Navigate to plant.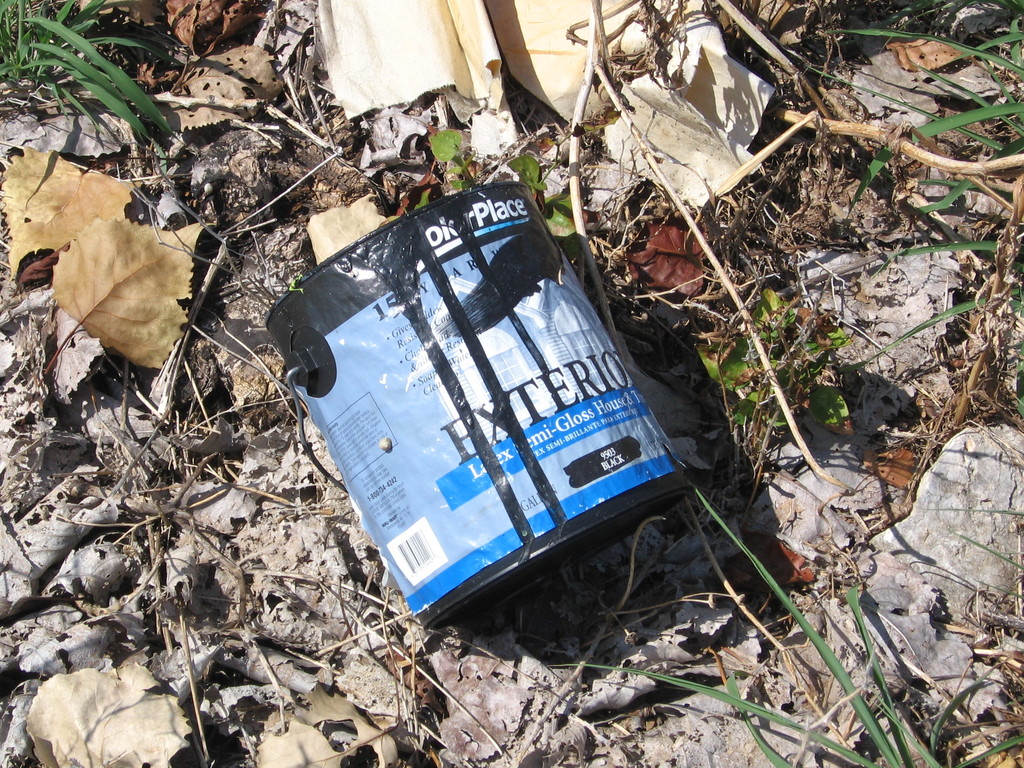
Navigation target: bbox=[541, 487, 1023, 767].
